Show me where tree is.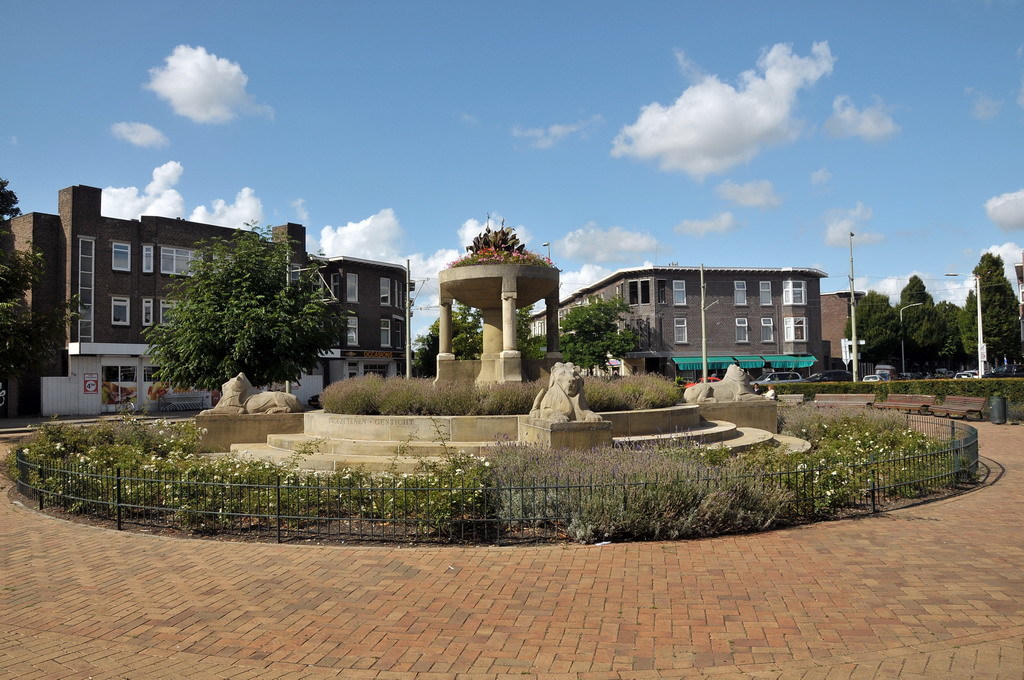
tree is at select_region(410, 295, 538, 377).
